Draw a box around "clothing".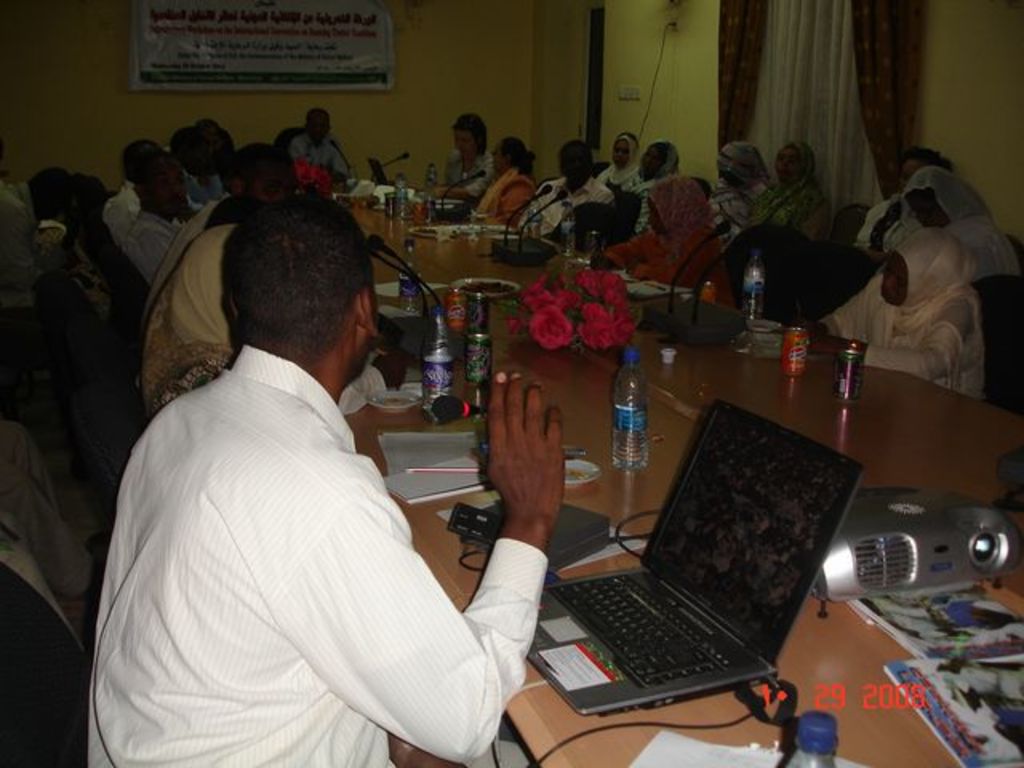
box=[710, 139, 770, 267].
